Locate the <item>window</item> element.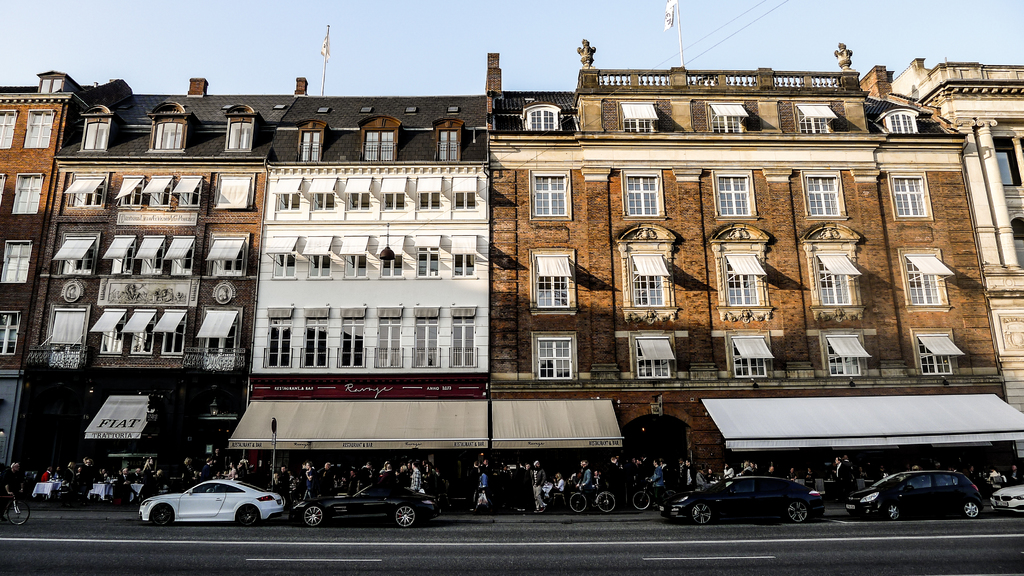
Element bbox: crop(374, 306, 403, 366).
